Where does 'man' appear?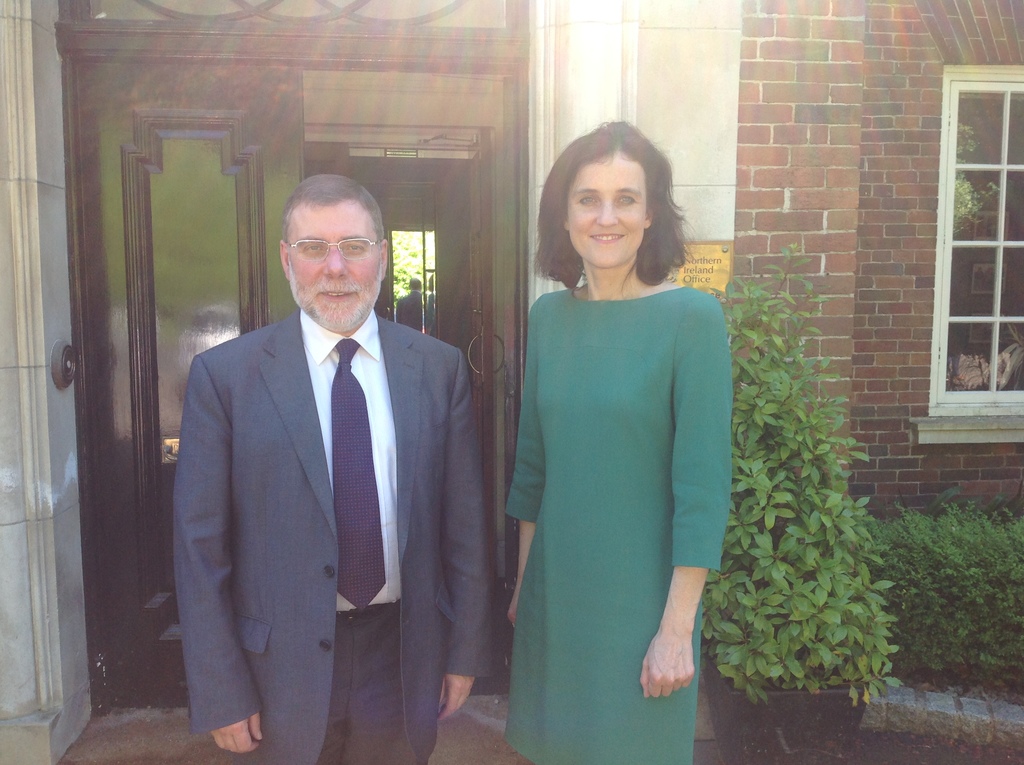
Appears at 159,165,486,738.
